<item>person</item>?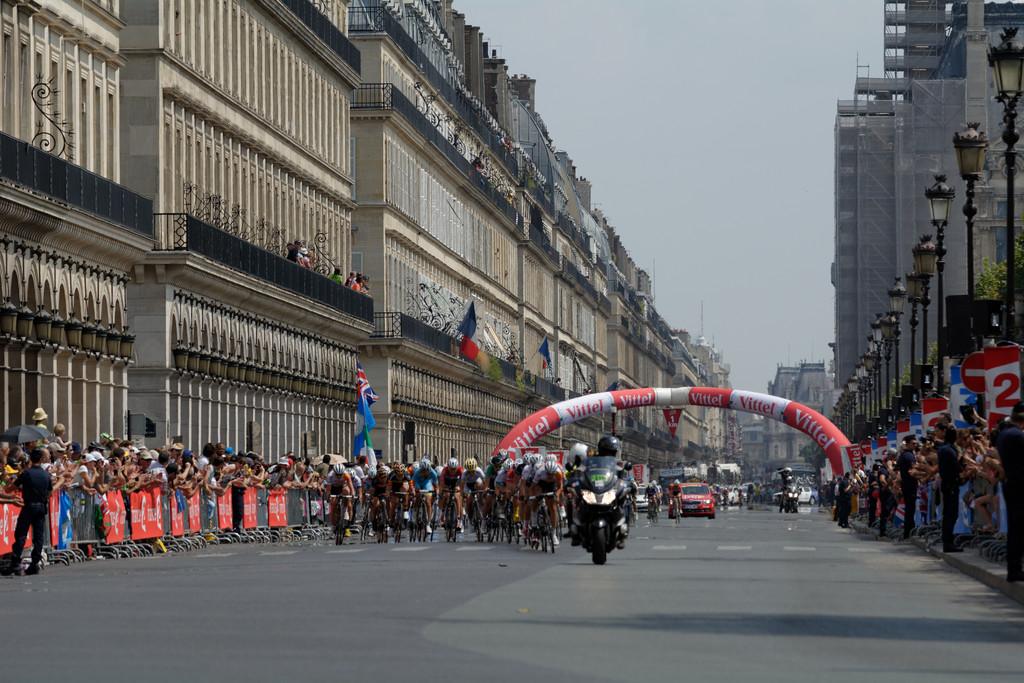
detection(246, 457, 269, 485)
